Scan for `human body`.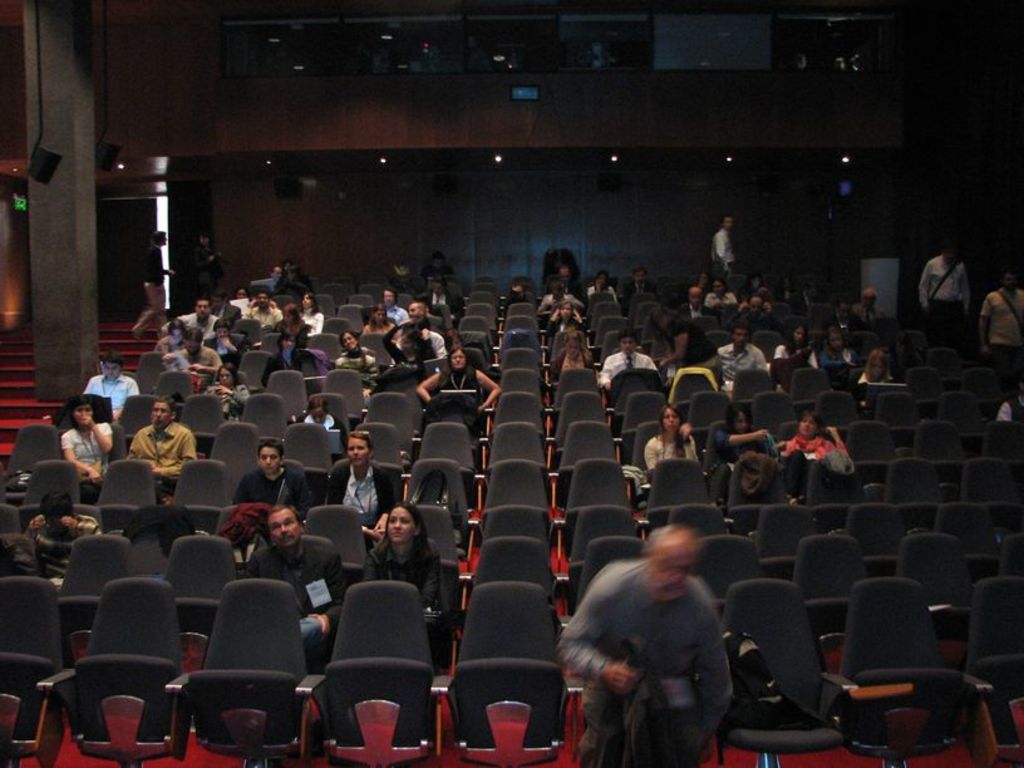
Scan result: bbox(230, 443, 314, 503).
